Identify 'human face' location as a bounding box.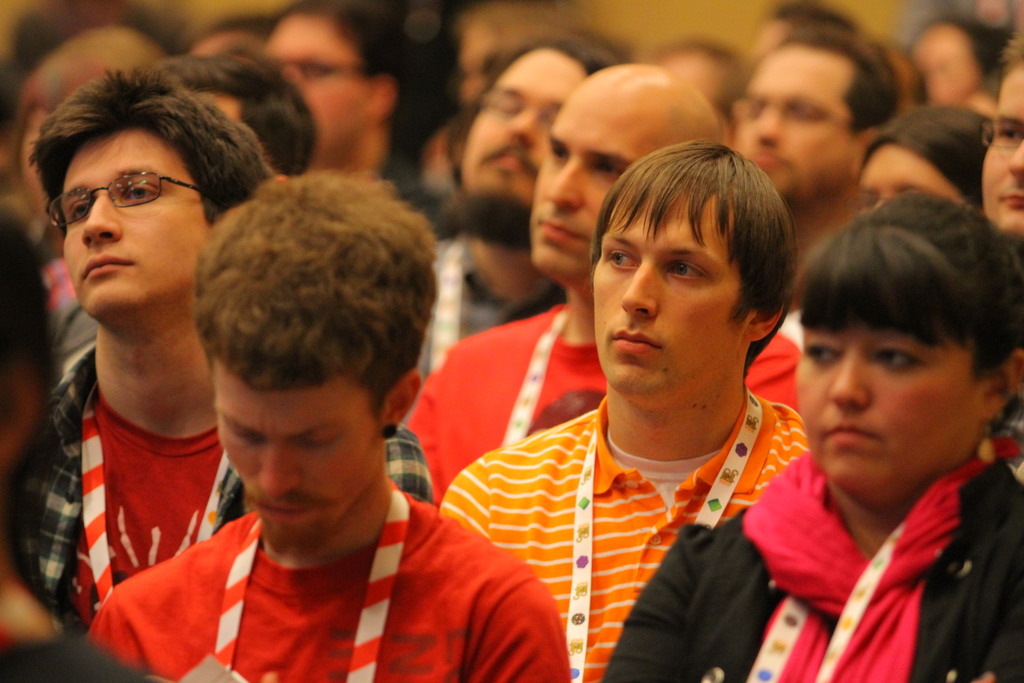
region(983, 63, 1023, 237).
